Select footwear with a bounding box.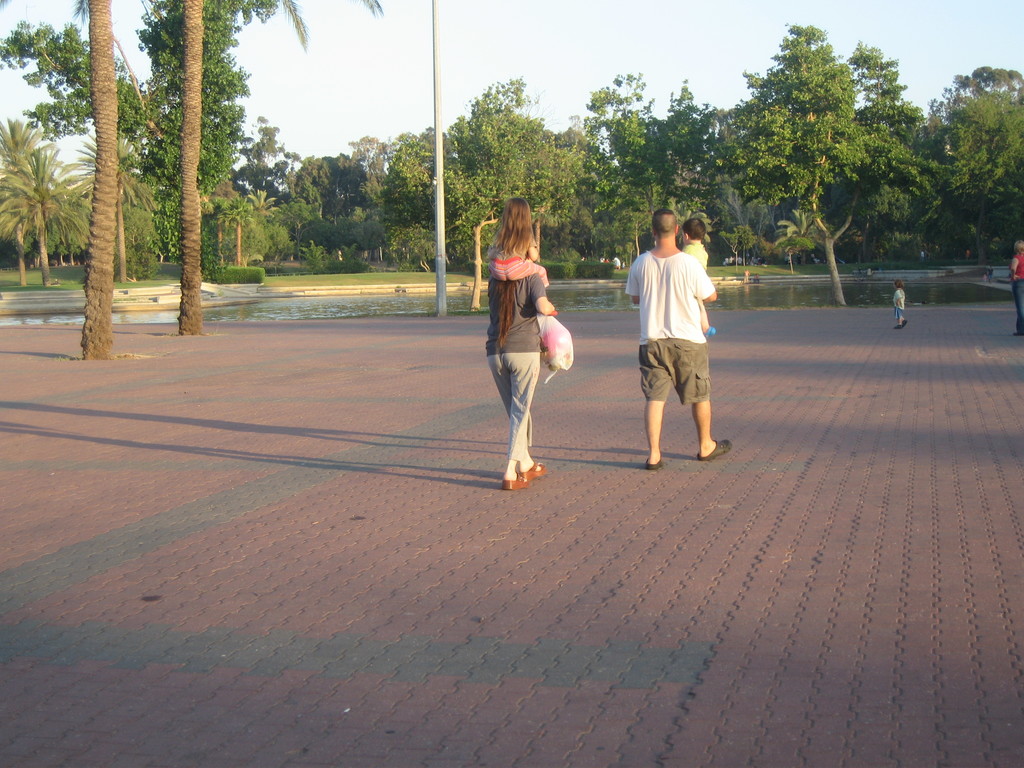
box(644, 460, 662, 471).
